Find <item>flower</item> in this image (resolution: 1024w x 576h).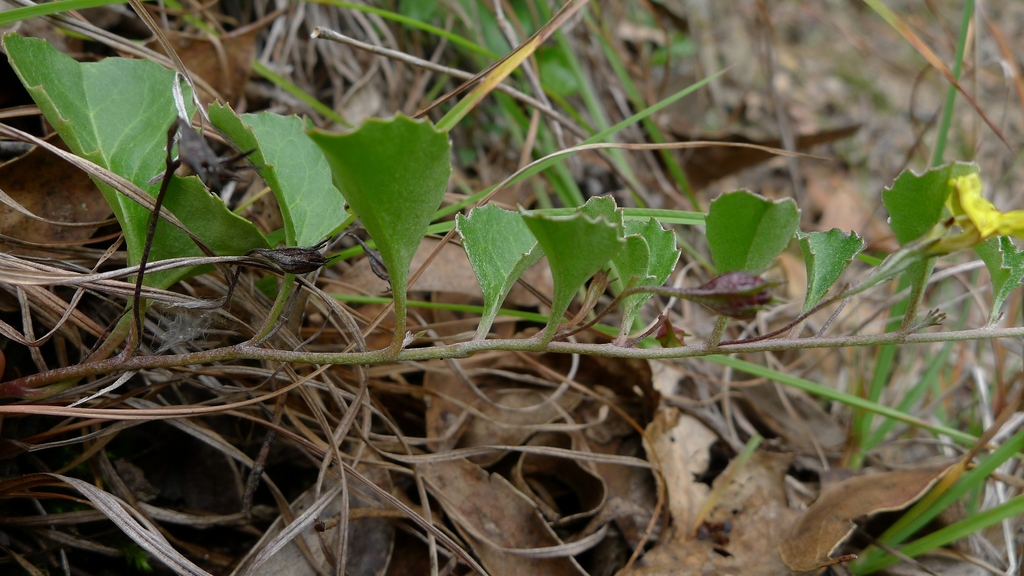
box(926, 178, 1023, 259).
